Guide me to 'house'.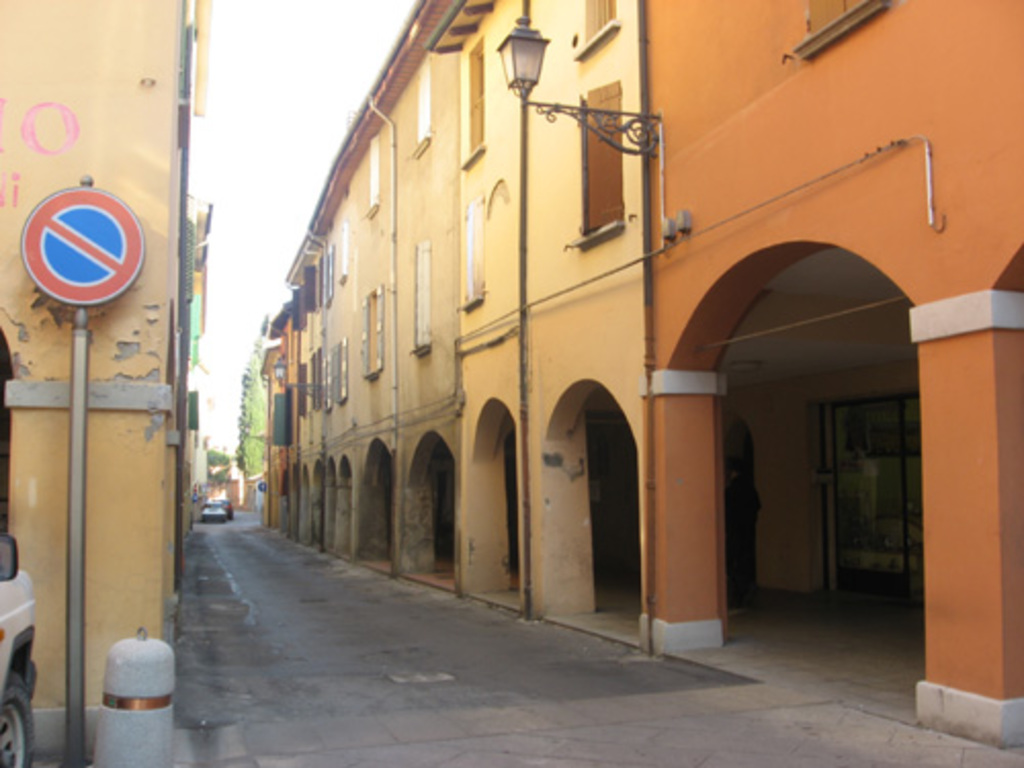
Guidance: pyautogui.locateOnScreen(190, 0, 1023, 698).
